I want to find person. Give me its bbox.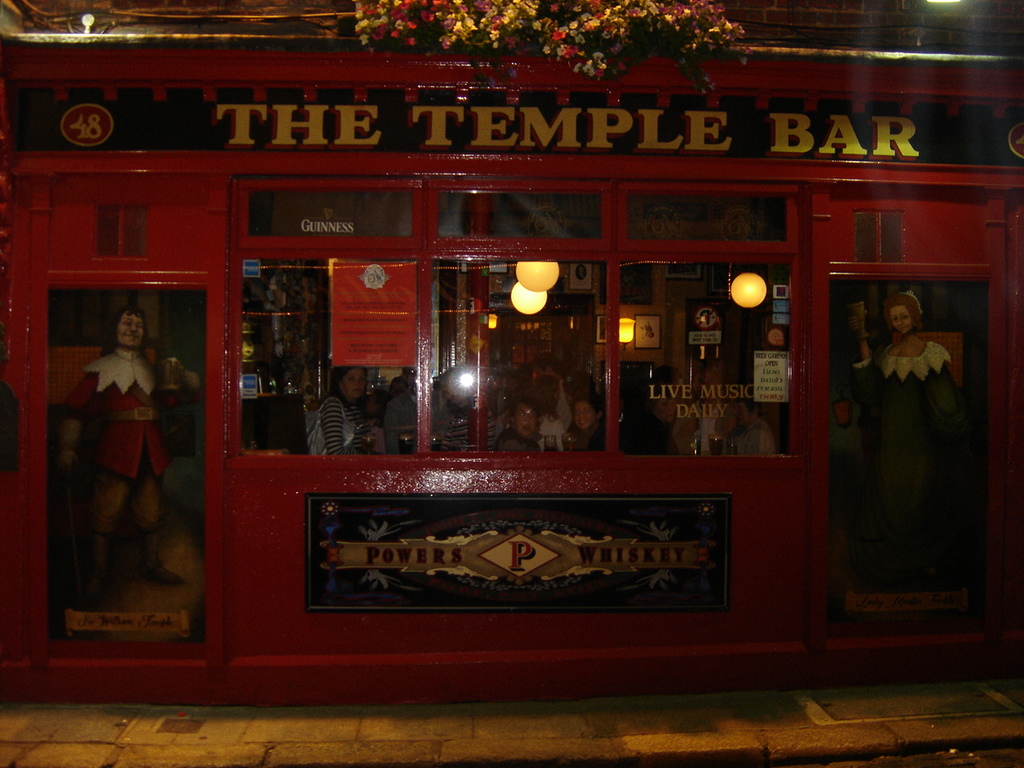
[490,348,613,448].
